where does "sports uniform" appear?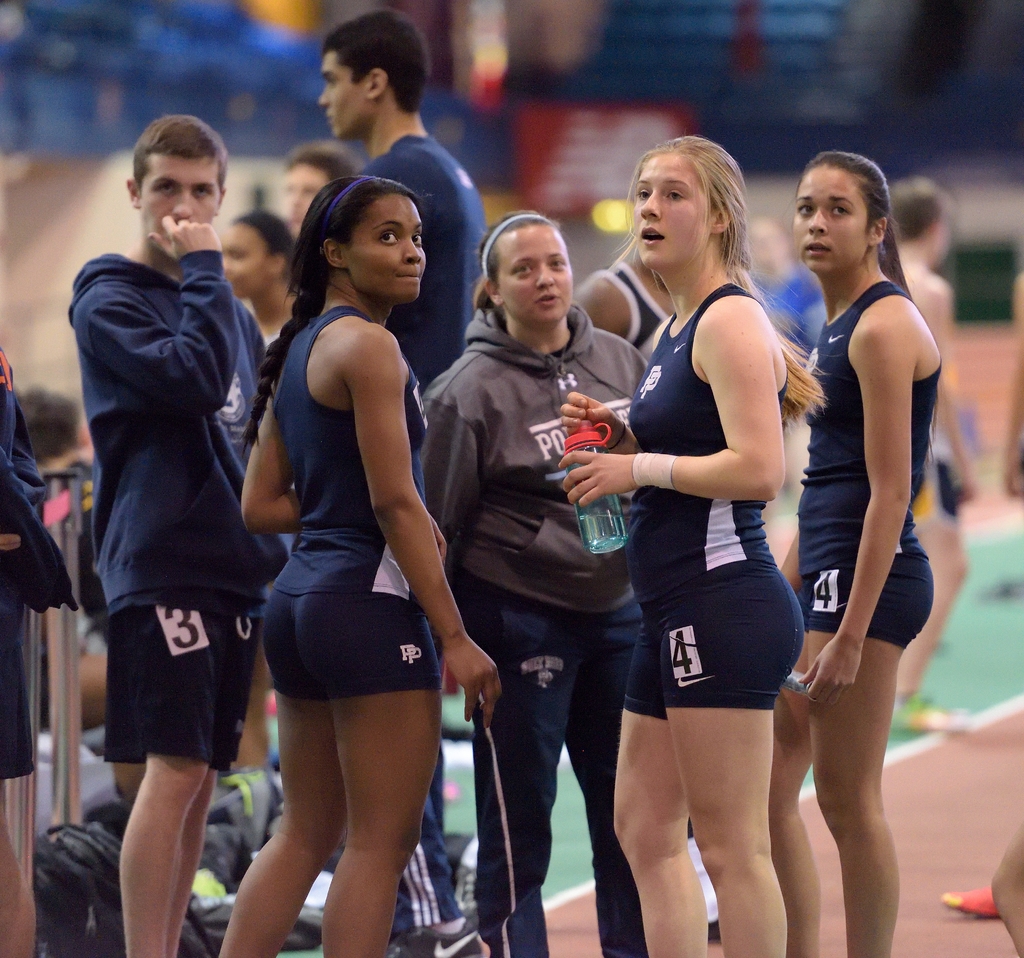
Appears at {"left": 266, "top": 309, "right": 497, "bottom": 710}.
